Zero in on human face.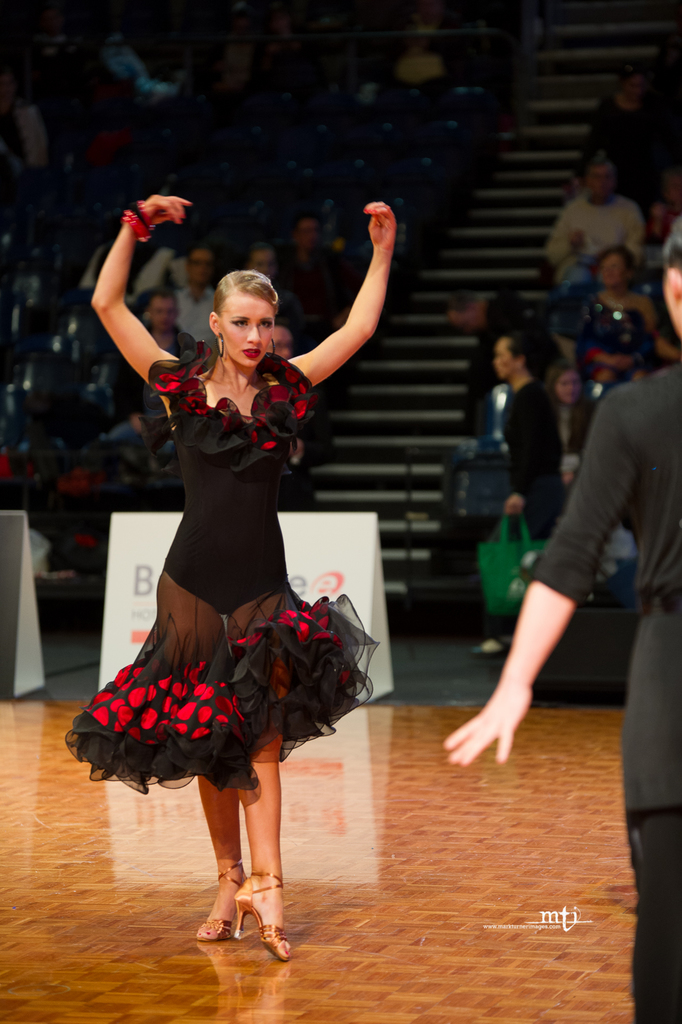
Zeroed in: BBox(298, 221, 318, 250).
